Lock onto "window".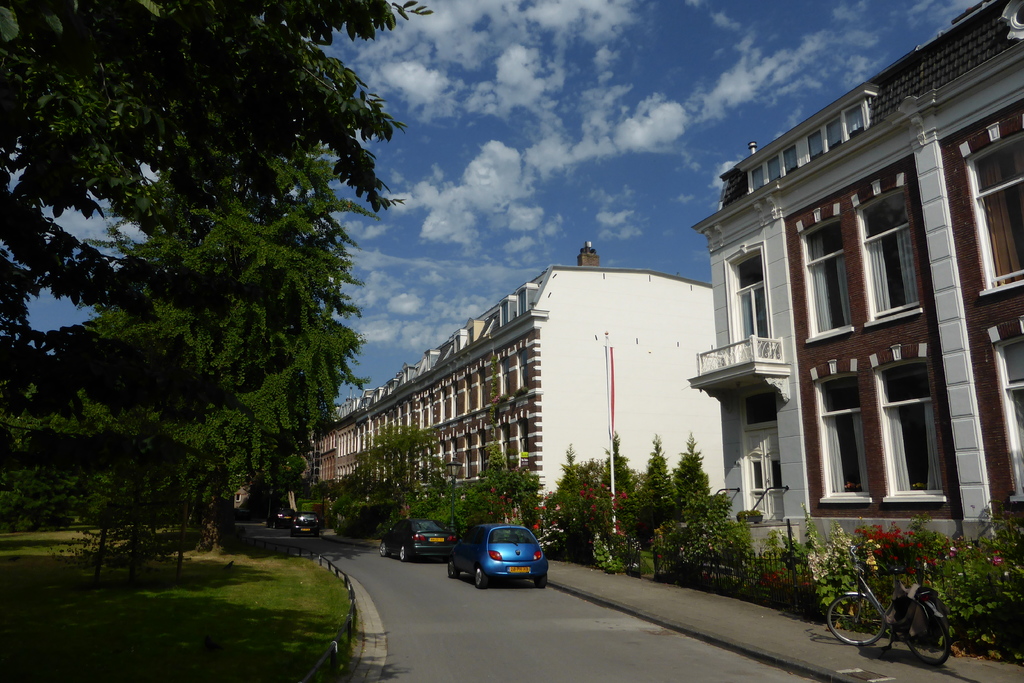
Locked: 459:433:479:475.
